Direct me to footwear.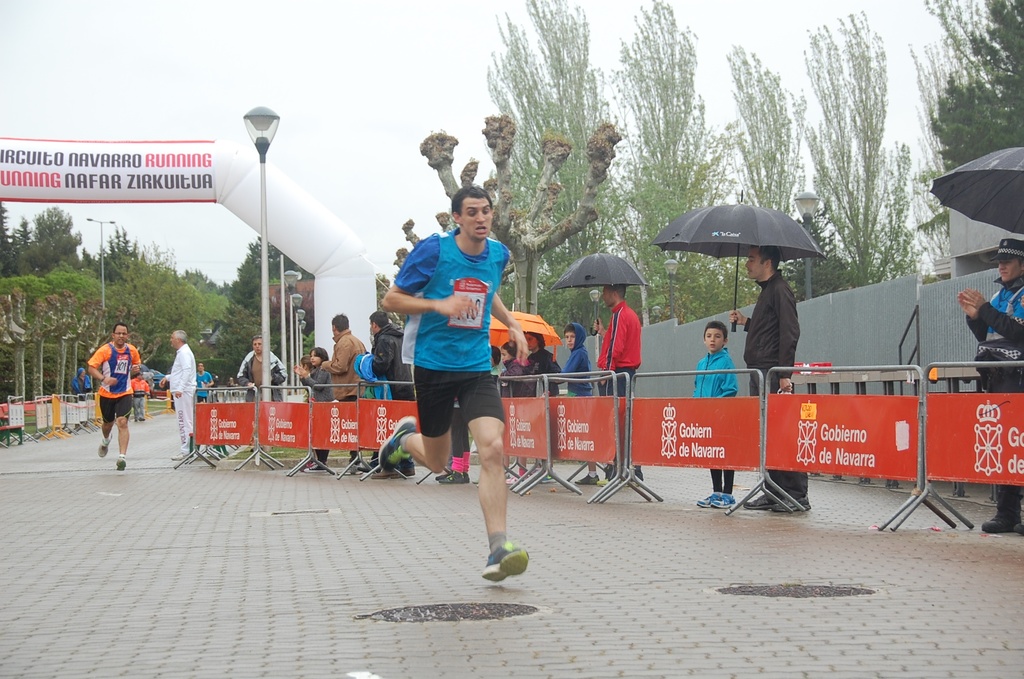
Direction: (378,416,412,473).
